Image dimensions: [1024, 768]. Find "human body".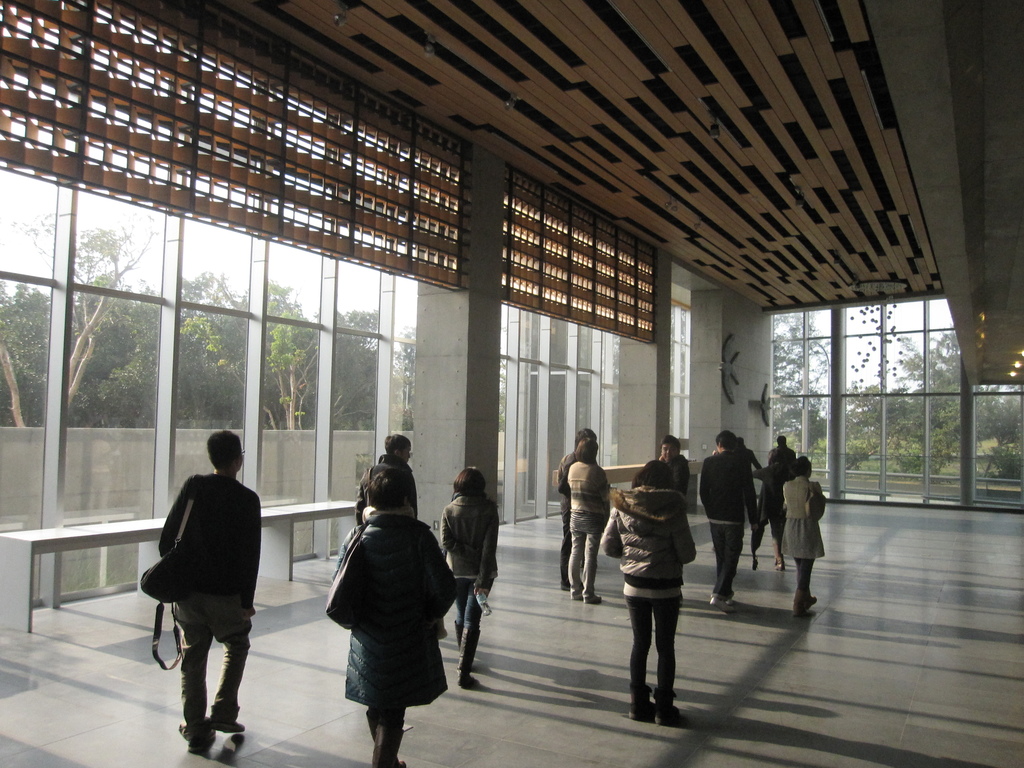
[x1=697, y1=450, x2=759, y2=604].
